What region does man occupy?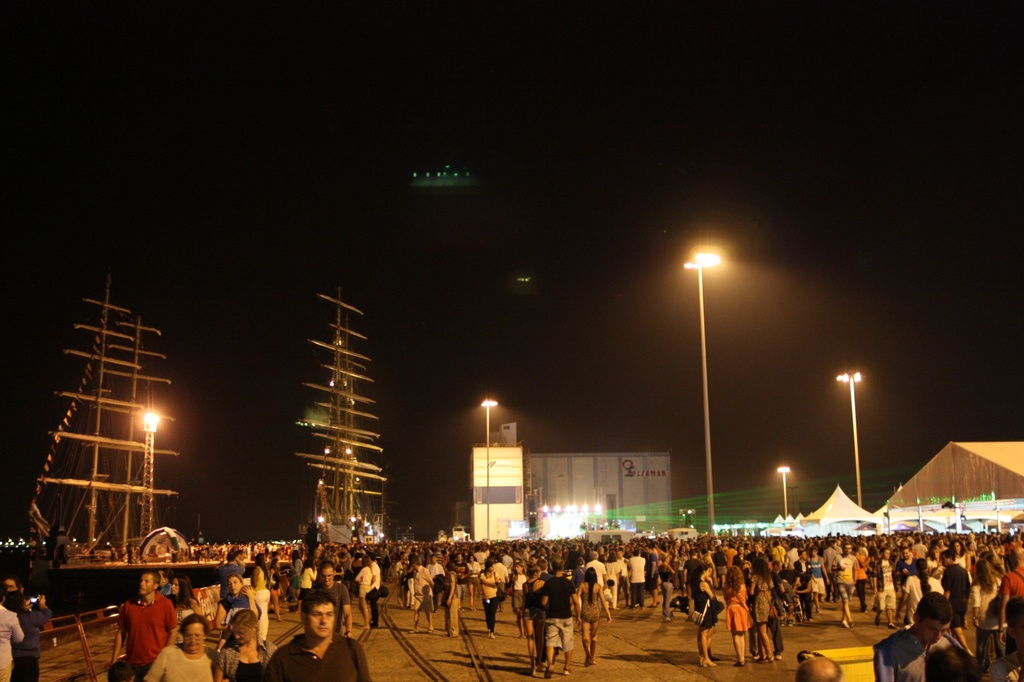
bbox=[263, 595, 368, 681].
